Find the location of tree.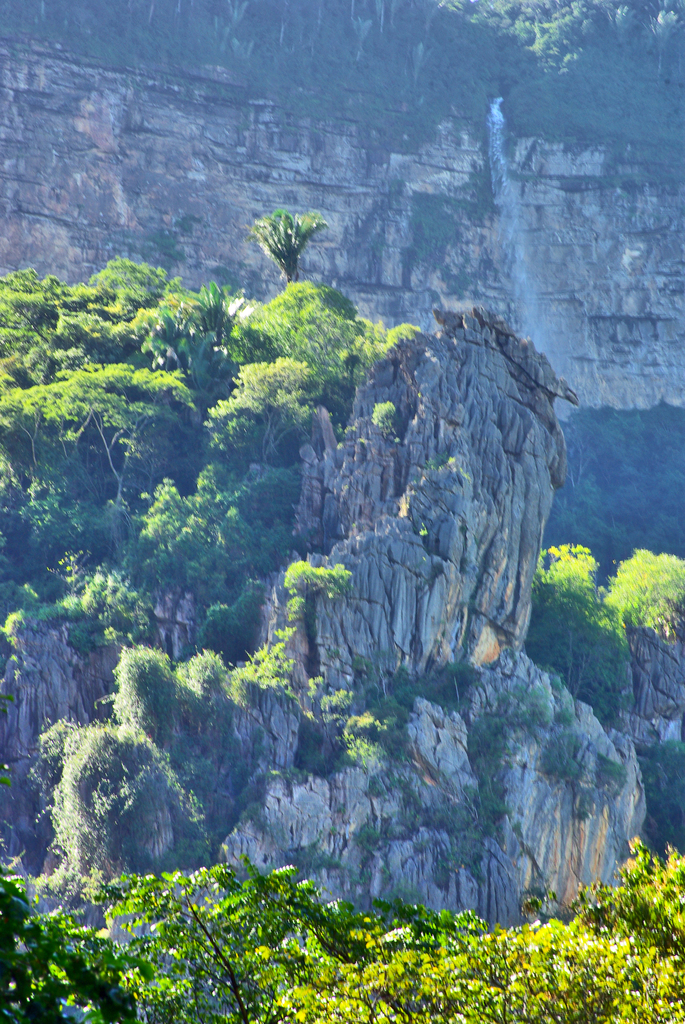
Location: bbox(539, 530, 621, 733).
